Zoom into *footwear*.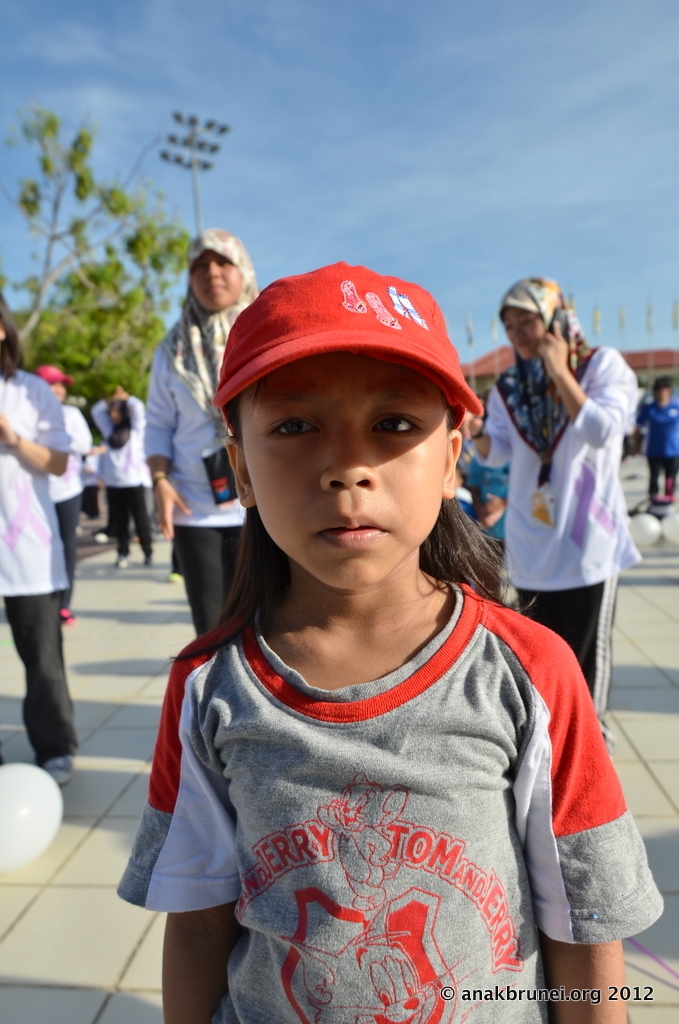
Zoom target: rect(162, 571, 180, 583).
